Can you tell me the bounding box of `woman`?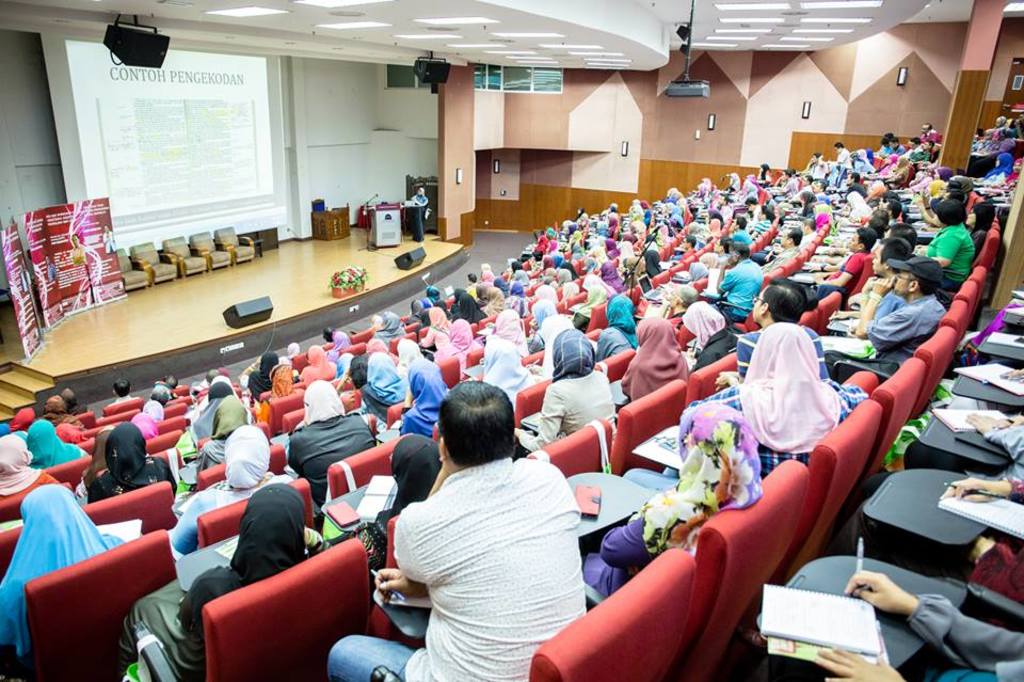
region(992, 366, 1023, 385).
